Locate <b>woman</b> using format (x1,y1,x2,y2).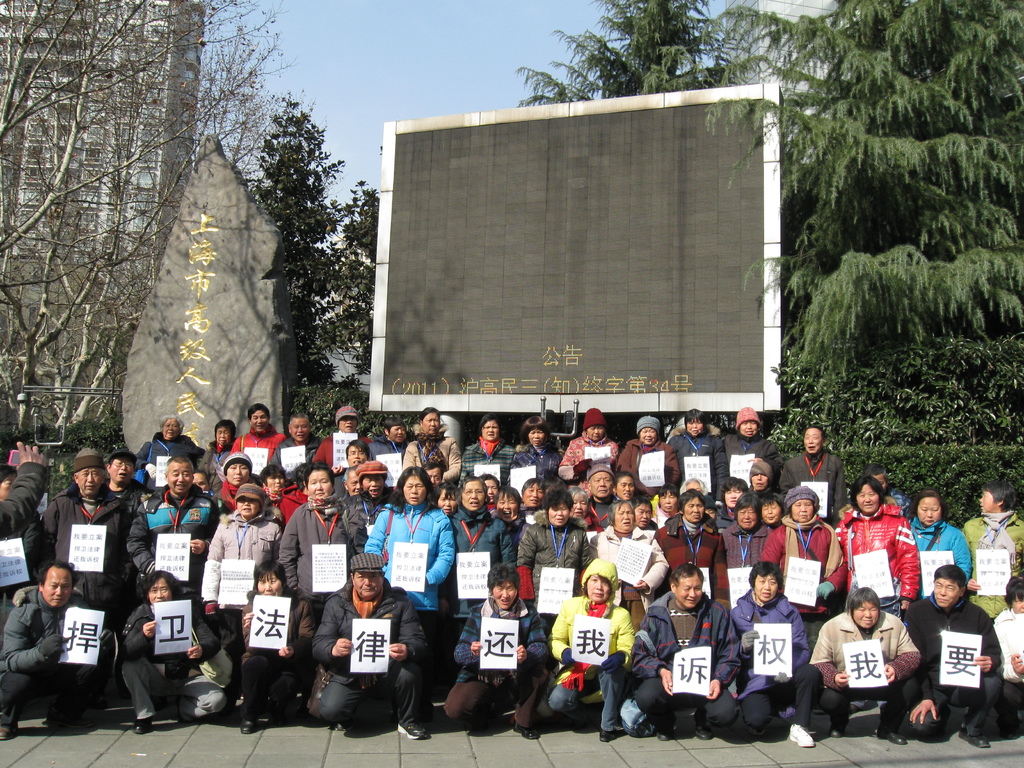
(431,481,464,516).
